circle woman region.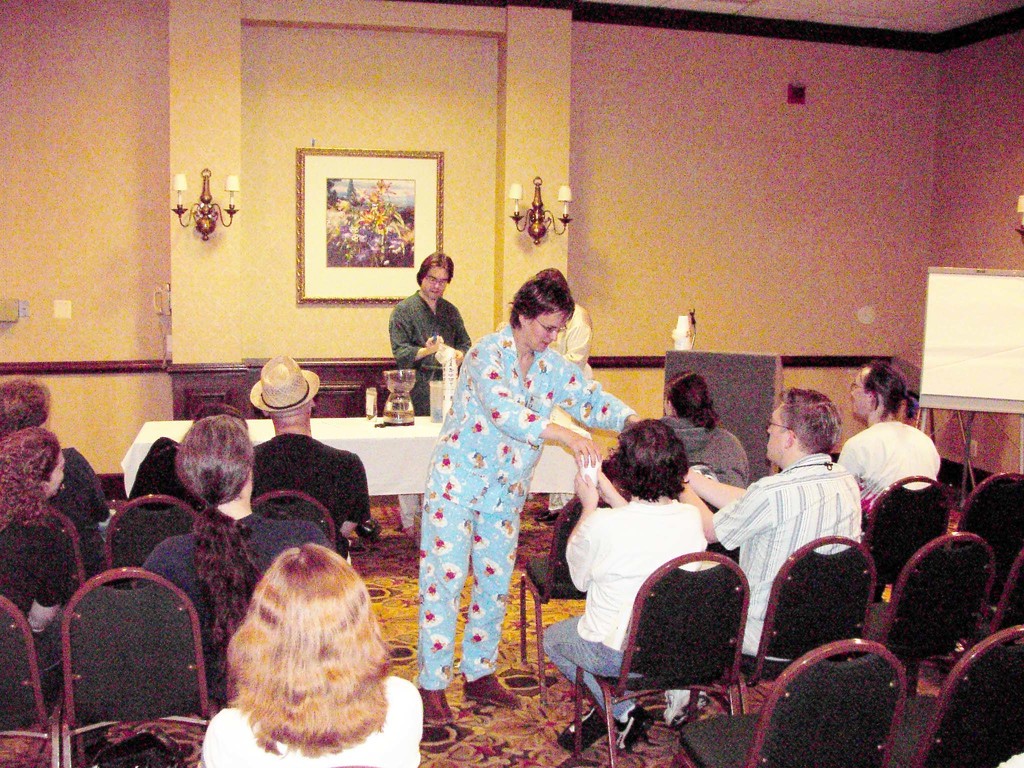
Region: 0:429:86:716.
